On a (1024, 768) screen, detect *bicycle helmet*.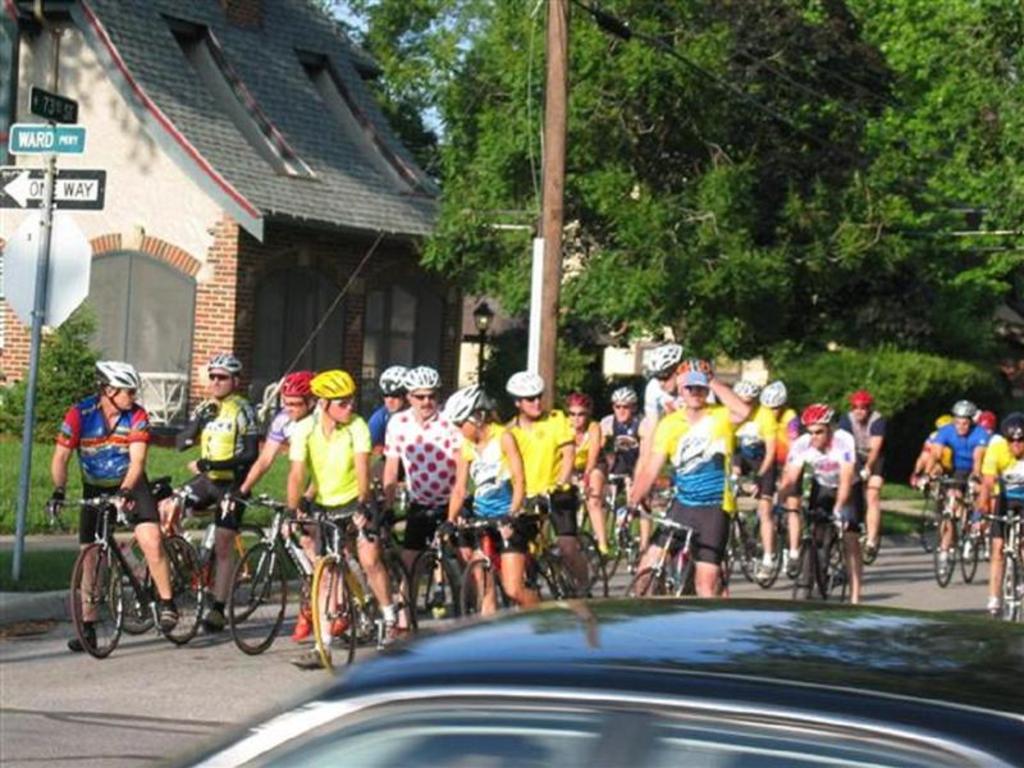
x1=797 y1=399 x2=840 y2=451.
